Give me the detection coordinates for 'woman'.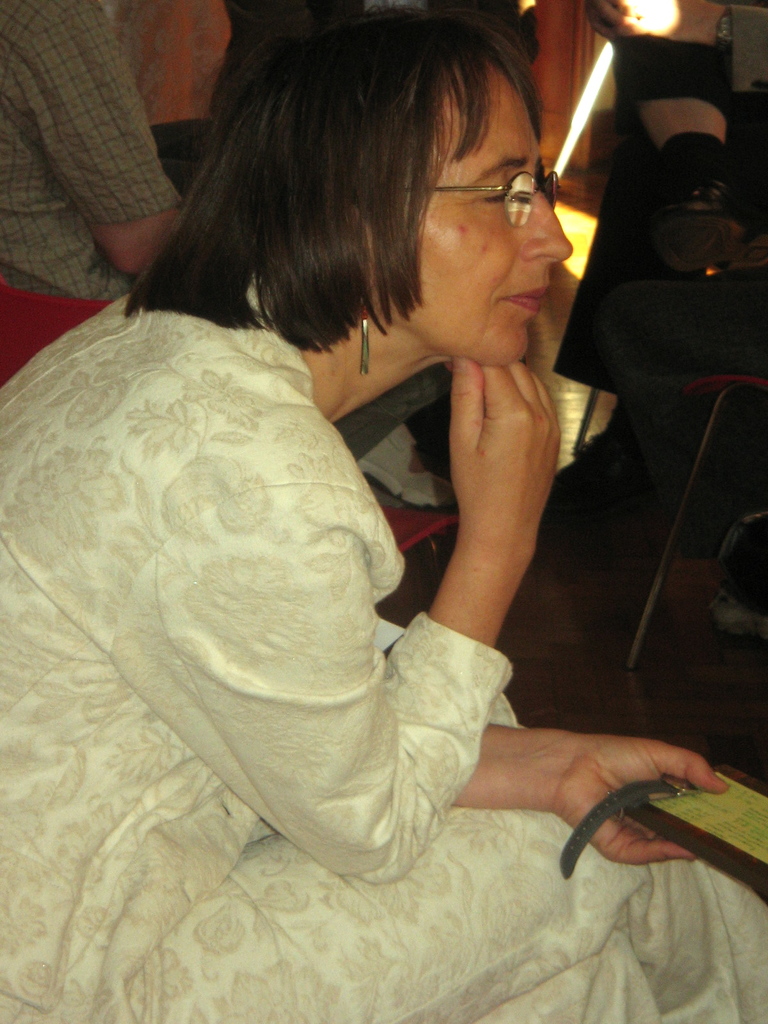
{"x1": 27, "y1": 6, "x2": 662, "y2": 1005}.
